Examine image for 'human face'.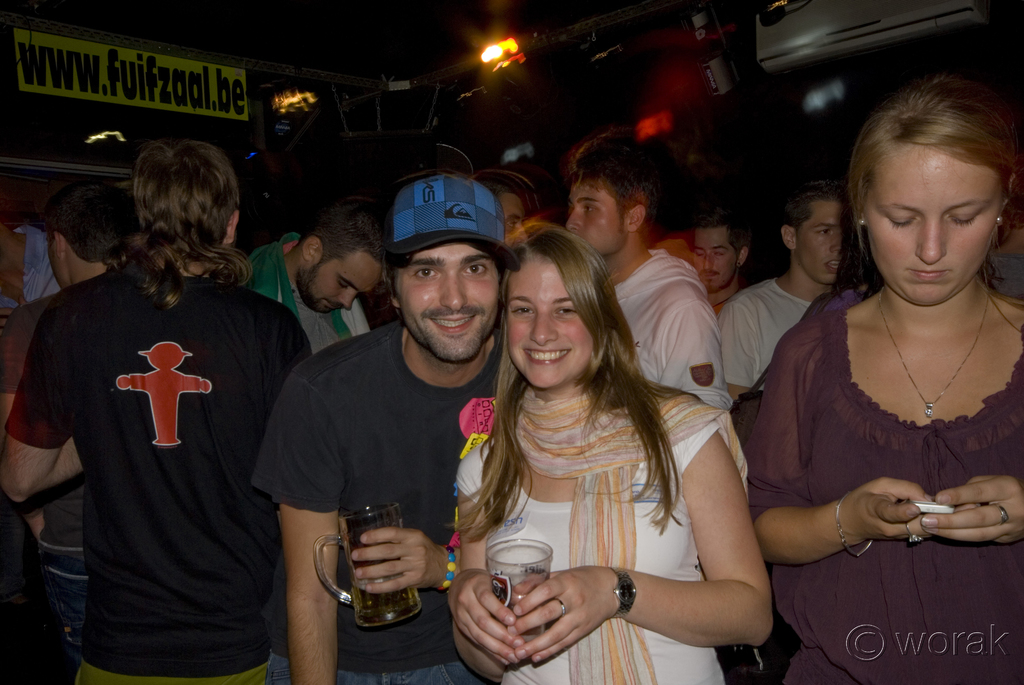
Examination result: box=[569, 182, 623, 255].
